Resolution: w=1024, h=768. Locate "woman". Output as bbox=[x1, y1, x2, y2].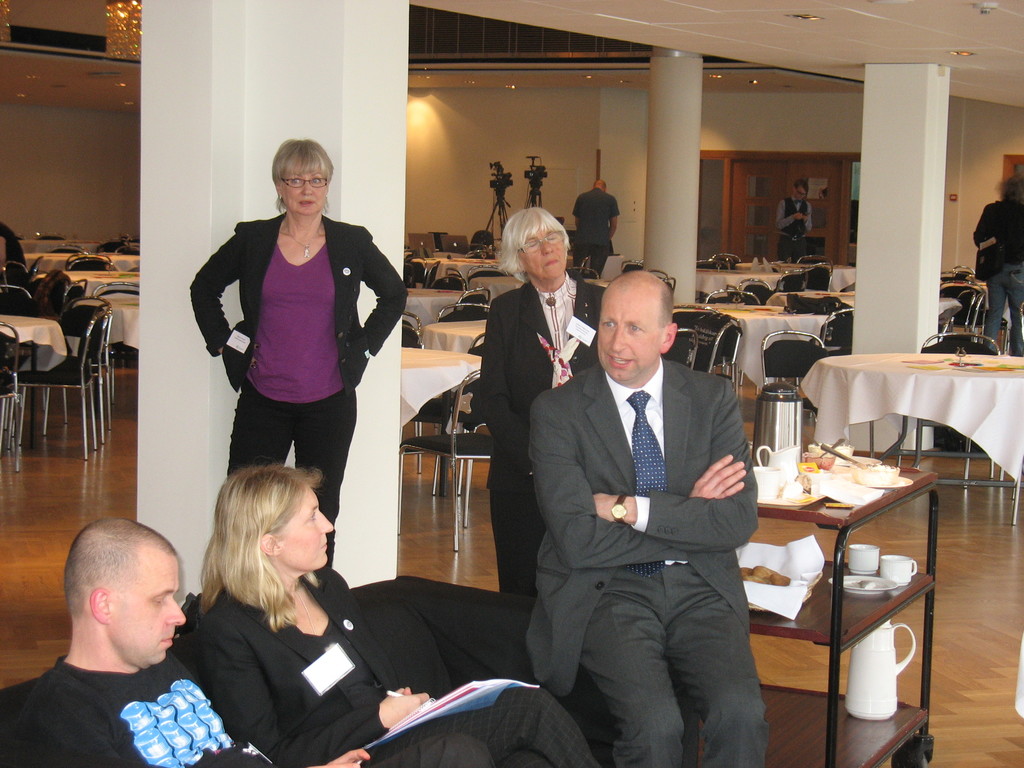
bbox=[470, 208, 607, 602].
